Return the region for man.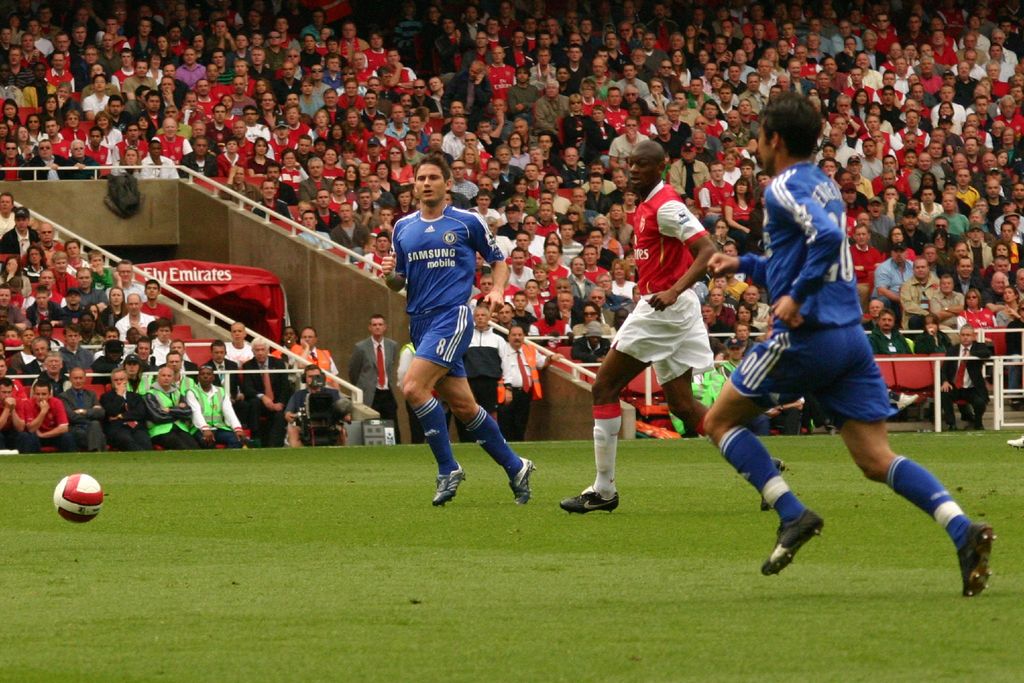
<bbox>431, 15, 475, 72</bbox>.
